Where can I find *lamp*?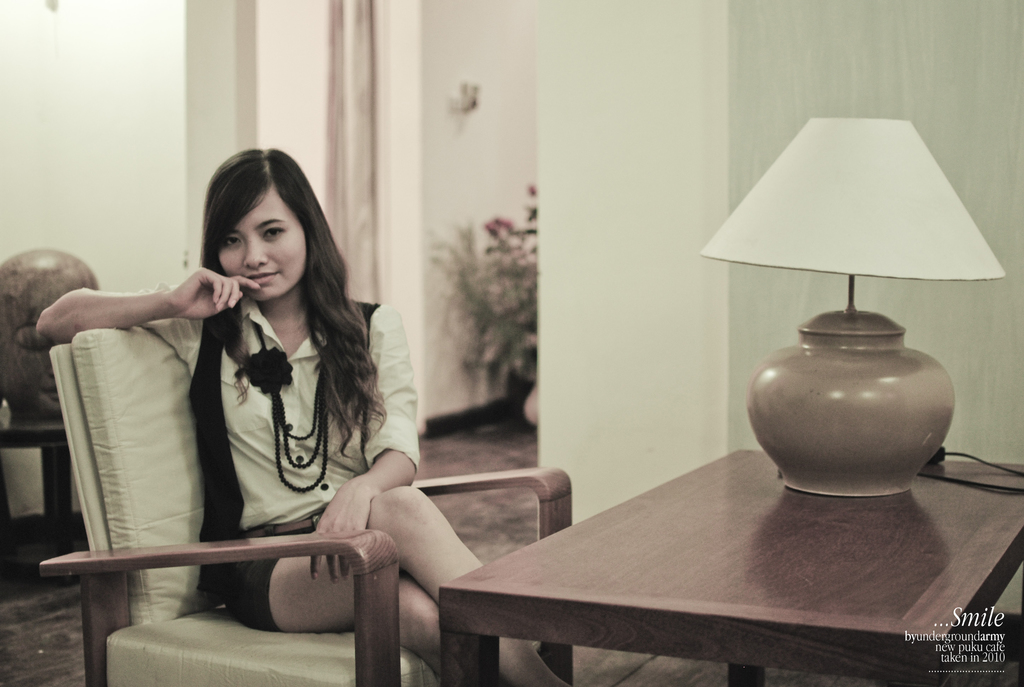
You can find it at pyautogui.locateOnScreen(696, 116, 1023, 501).
